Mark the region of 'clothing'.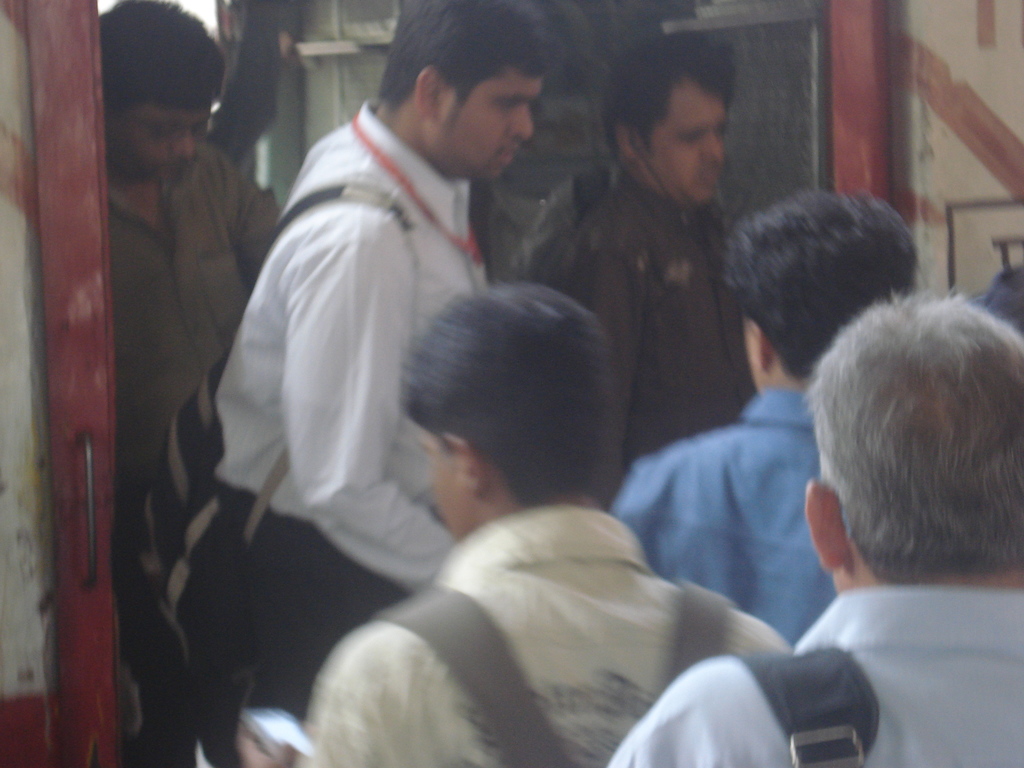
Region: 612 583 1023 767.
